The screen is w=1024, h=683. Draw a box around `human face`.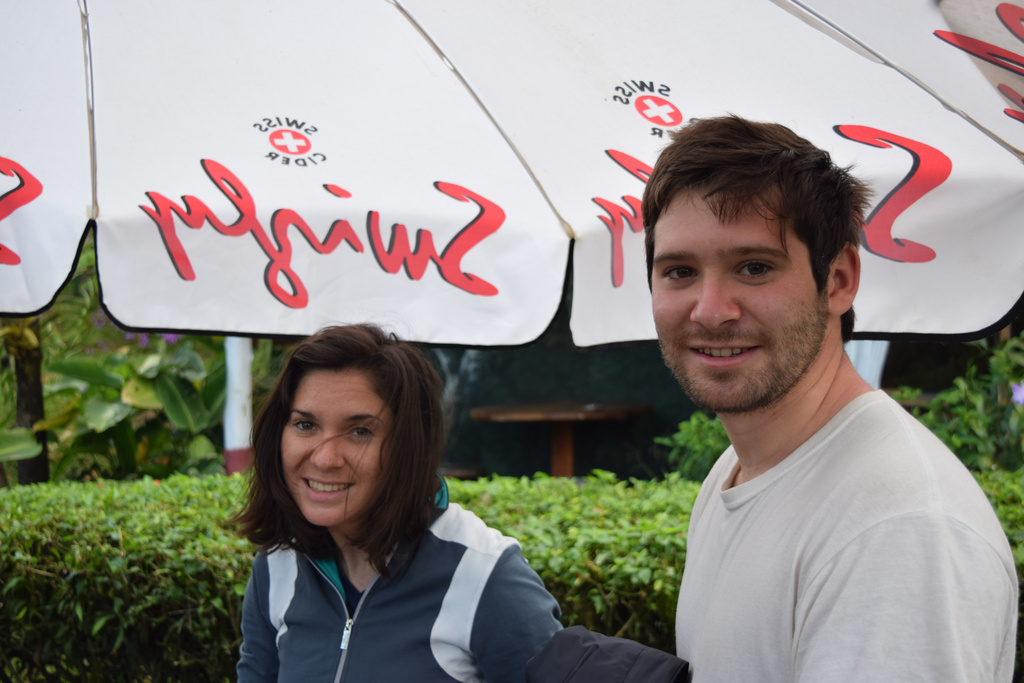
rect(284, 367, 392, 525).
